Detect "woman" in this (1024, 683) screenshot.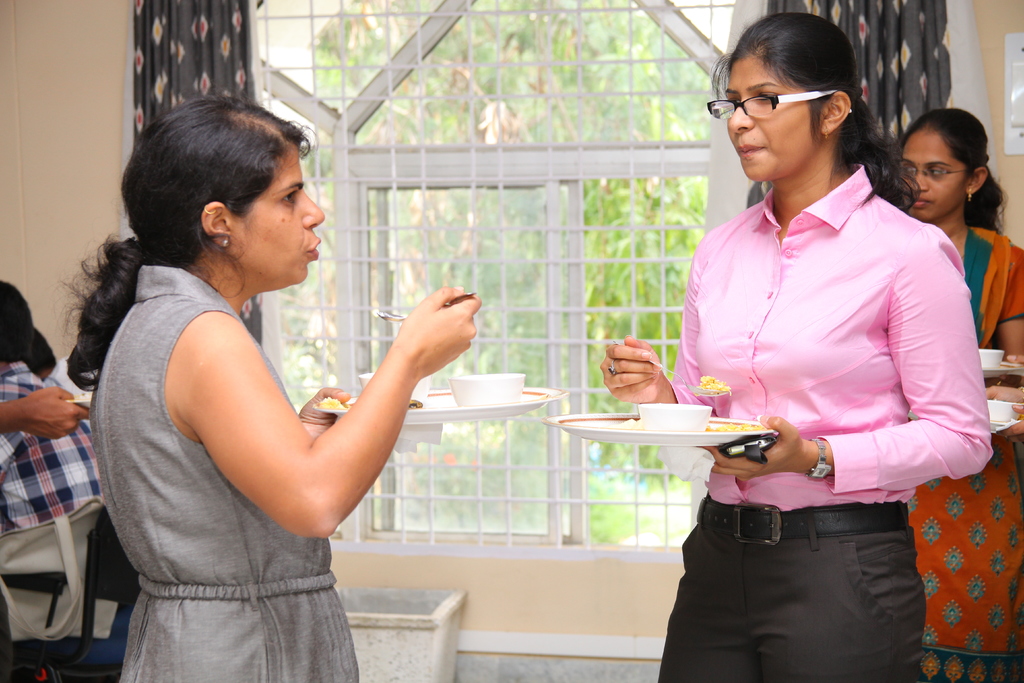
Detection: x1=60 y1=89 x2=483 y2=682.
